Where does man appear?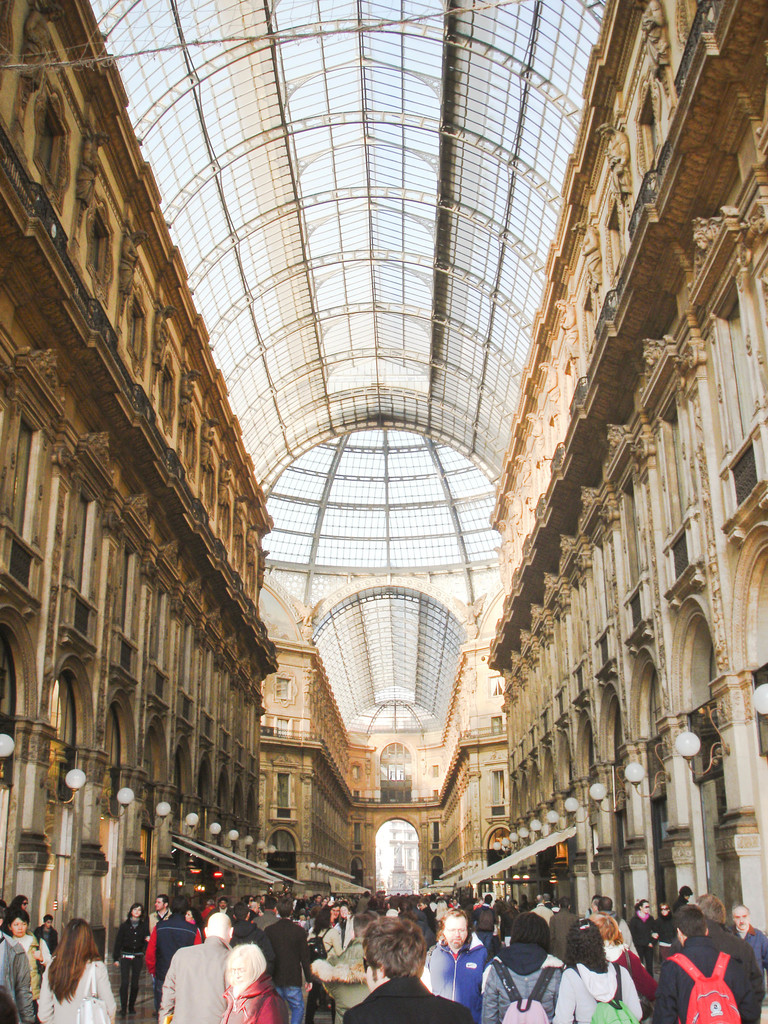
Appears at pyautogui.locateOnScreen(650, 906, 756, 1023).
